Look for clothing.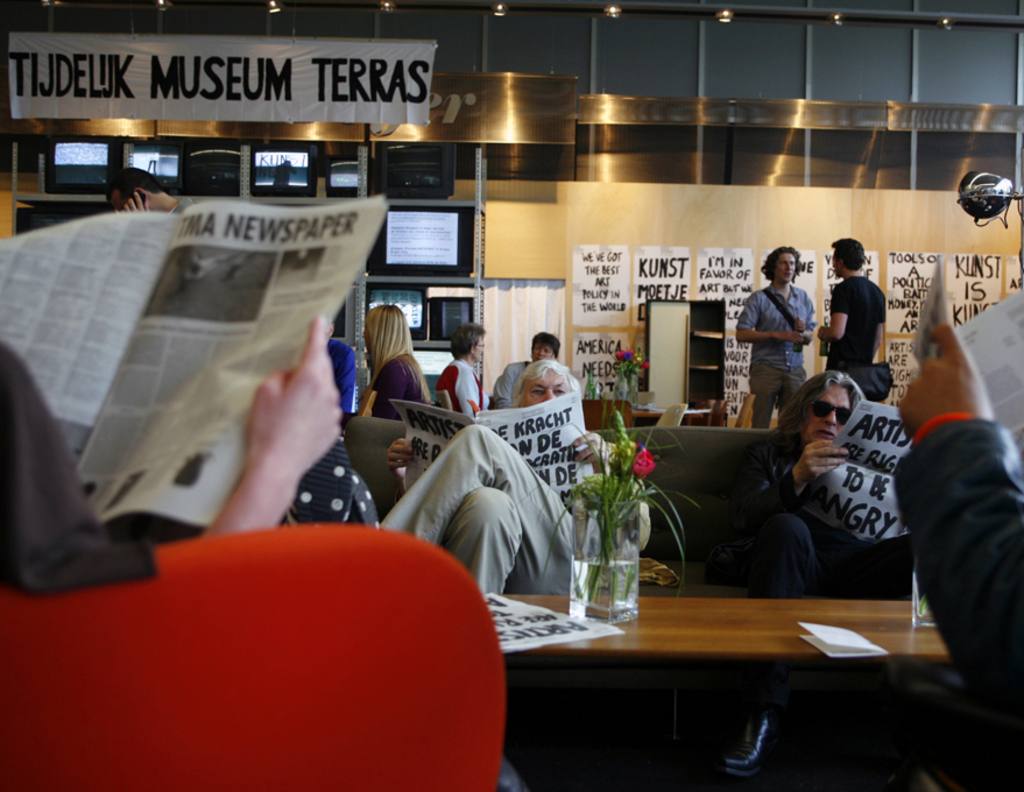
Found: bbox(0, 345, 116, 572).
